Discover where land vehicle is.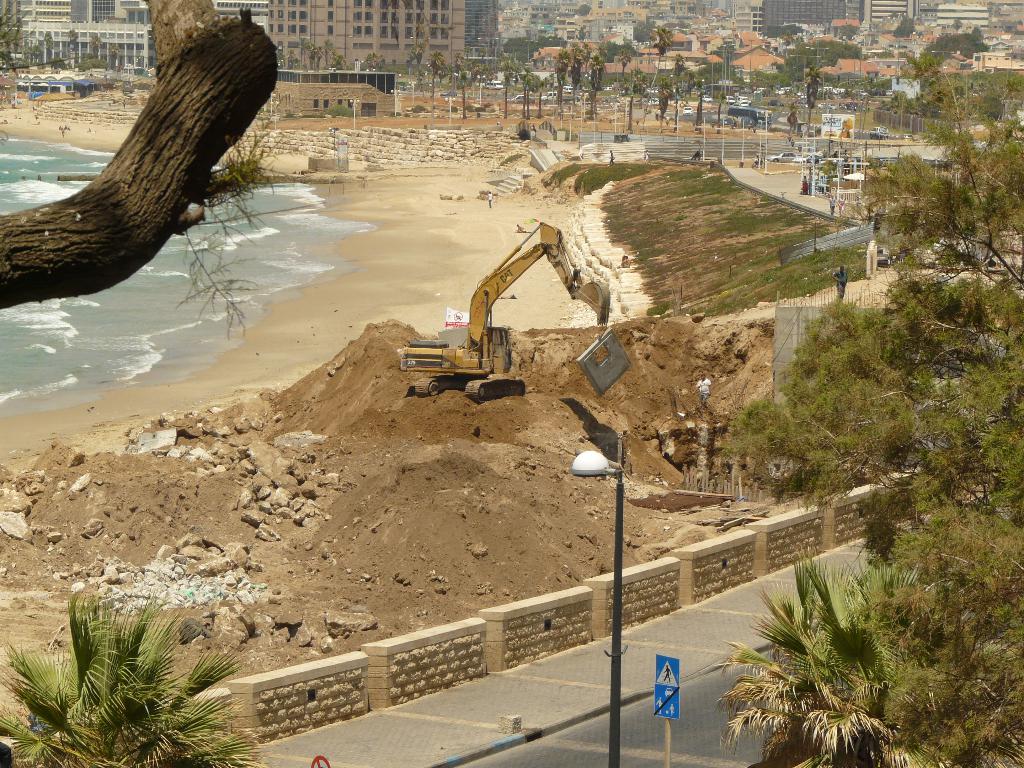
Discovered at box(562, 84, 572, 95).
